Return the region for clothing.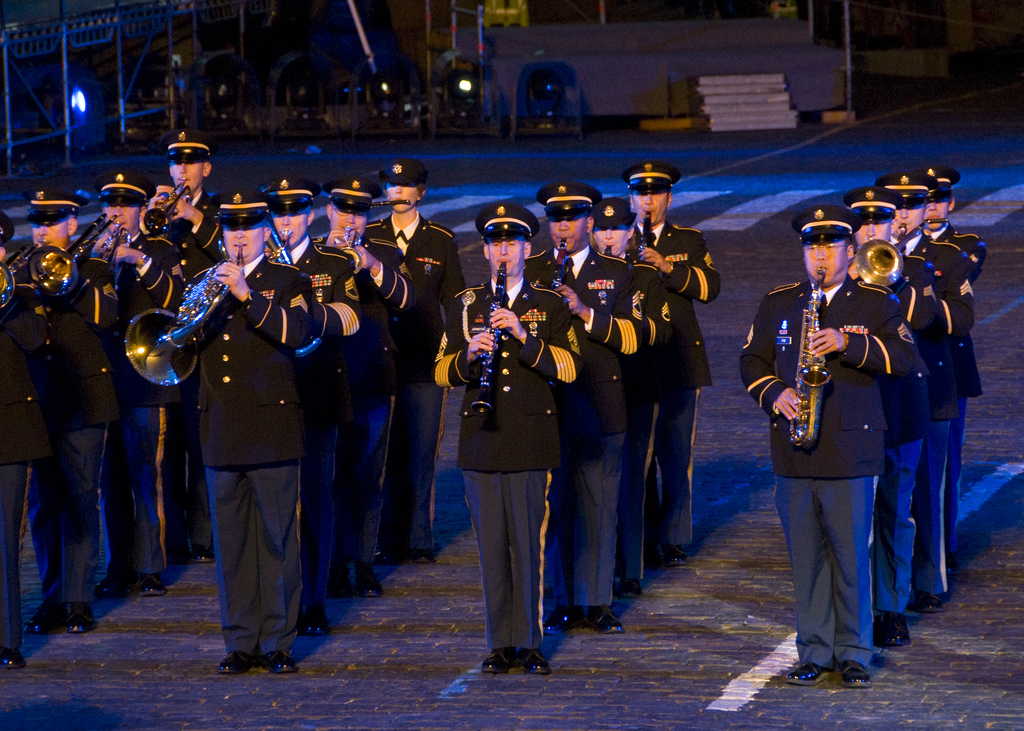
<box>735,275,934,661</box>.
